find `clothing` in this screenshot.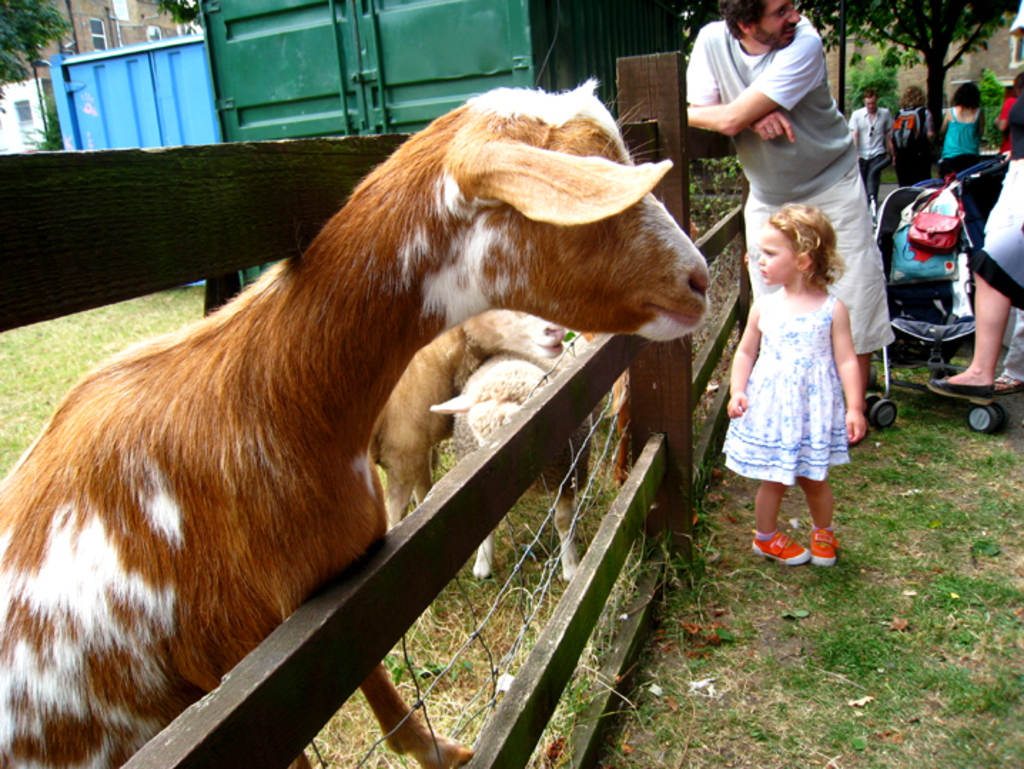
The bounding box for `clothing` is rect(966, 88, 1023, 312).
